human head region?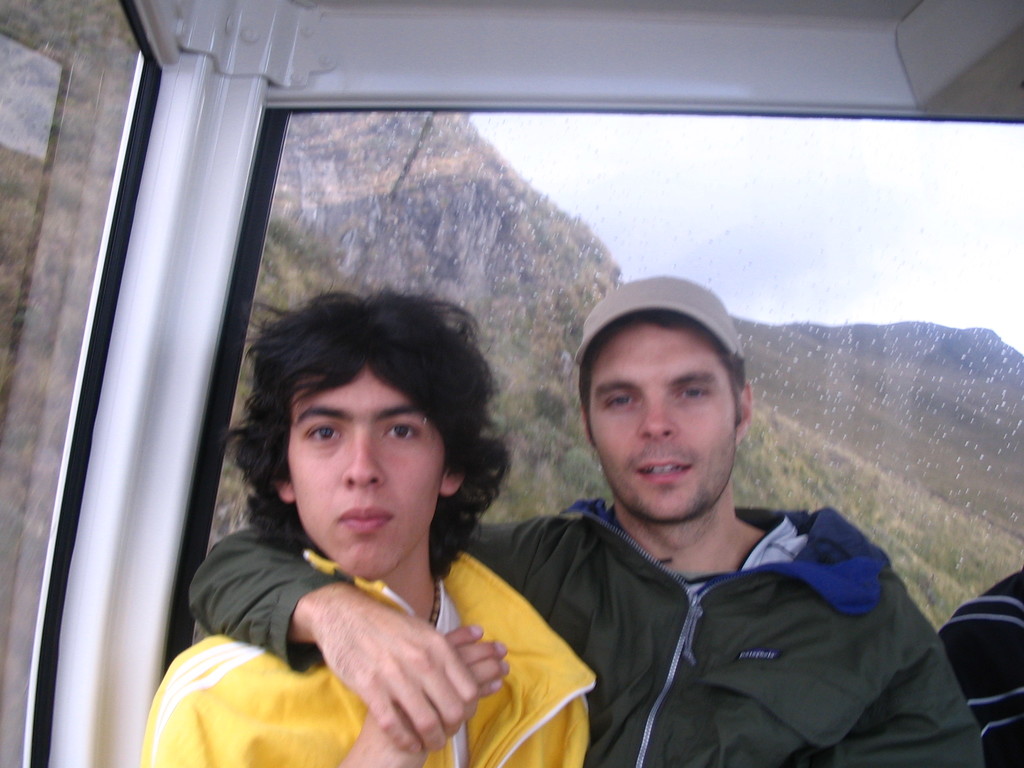
[232,272,515,583]
